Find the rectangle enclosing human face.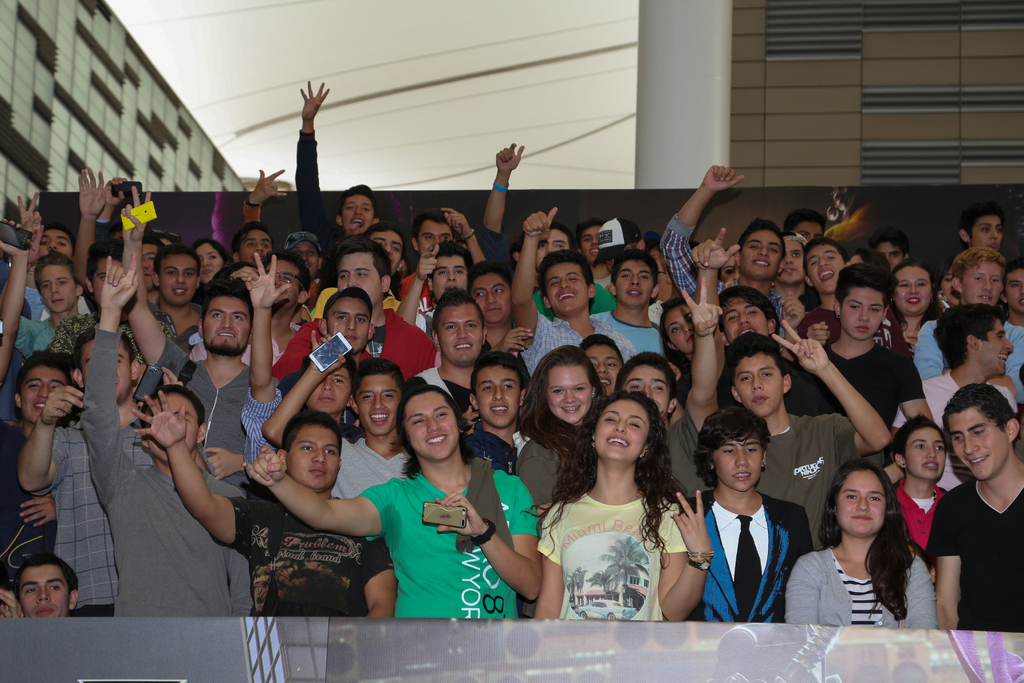
crop(40, 265, 77, 309).
